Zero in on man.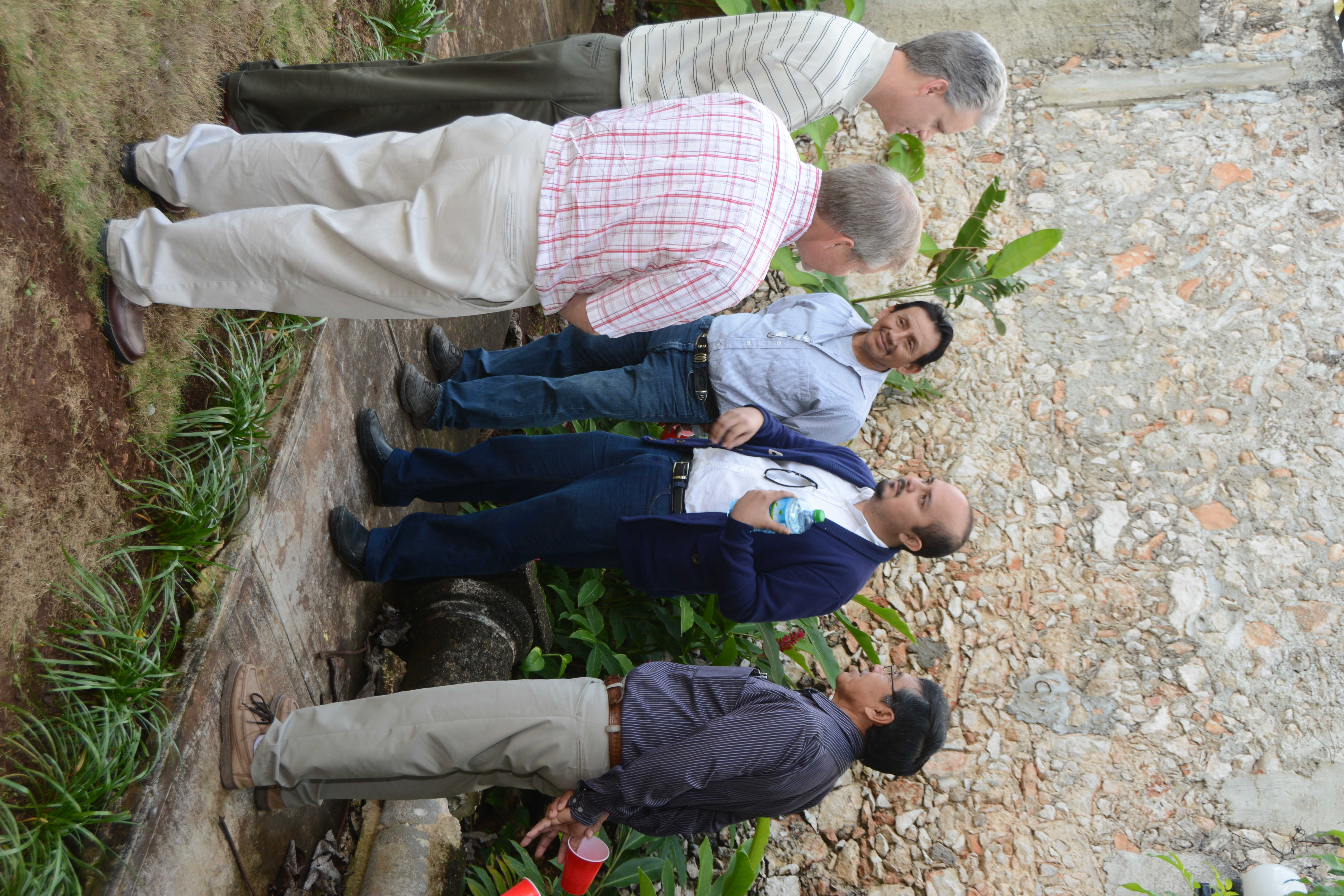
Zeroed in: bbox(88, 70, 211, 101).
